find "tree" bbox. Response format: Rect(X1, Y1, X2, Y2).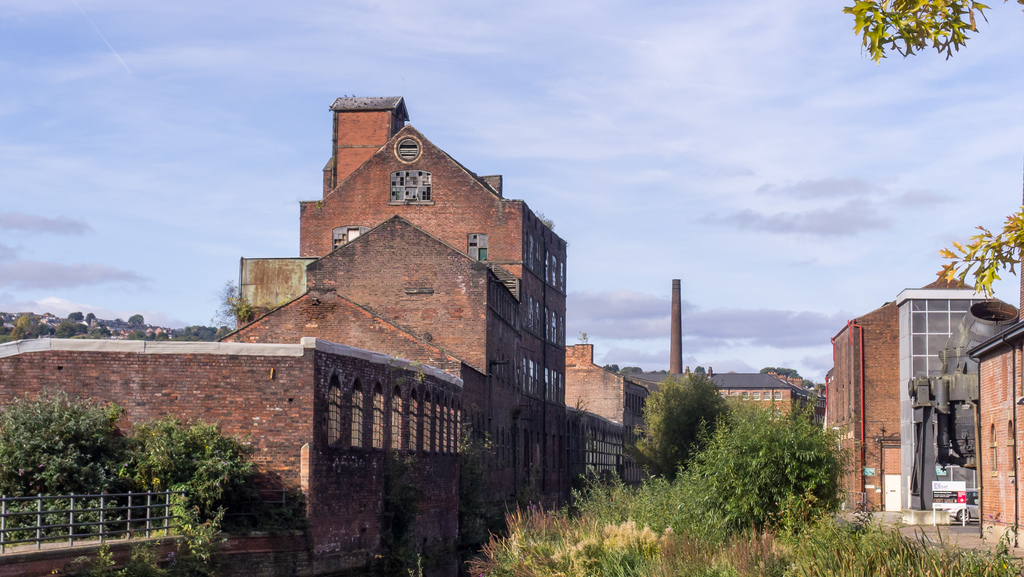
Rect(635, 366, 728, 481).
